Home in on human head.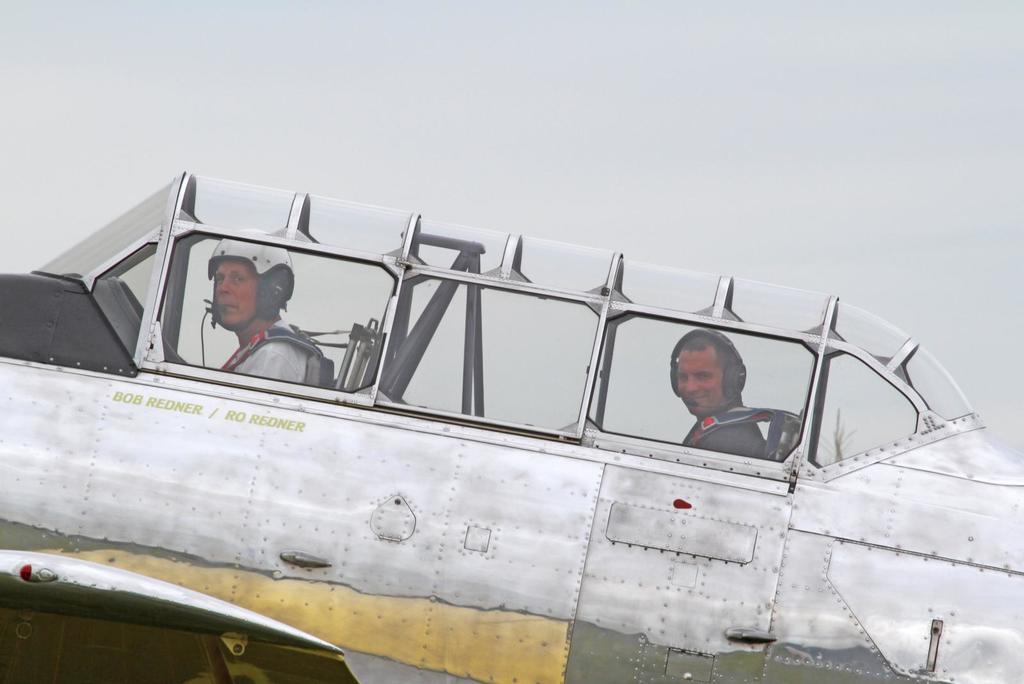
Homed in at bbox(195, 260, 276, 337).
